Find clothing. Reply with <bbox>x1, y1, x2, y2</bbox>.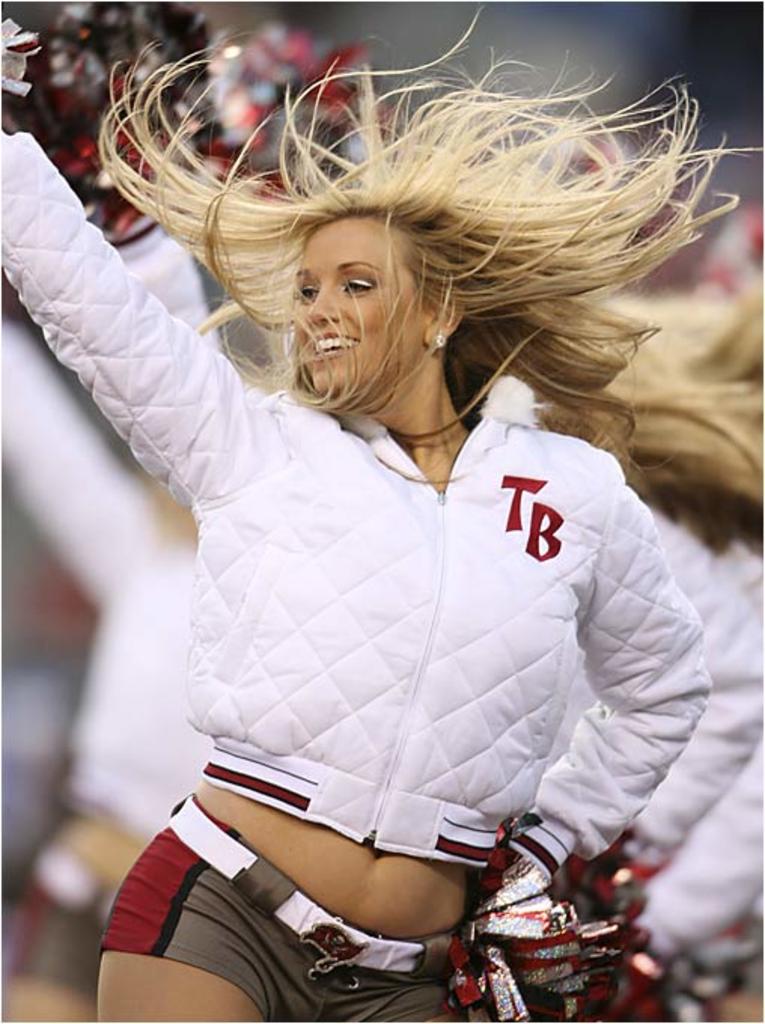
<bbox>0, 120, 700, 901</bbox>.
